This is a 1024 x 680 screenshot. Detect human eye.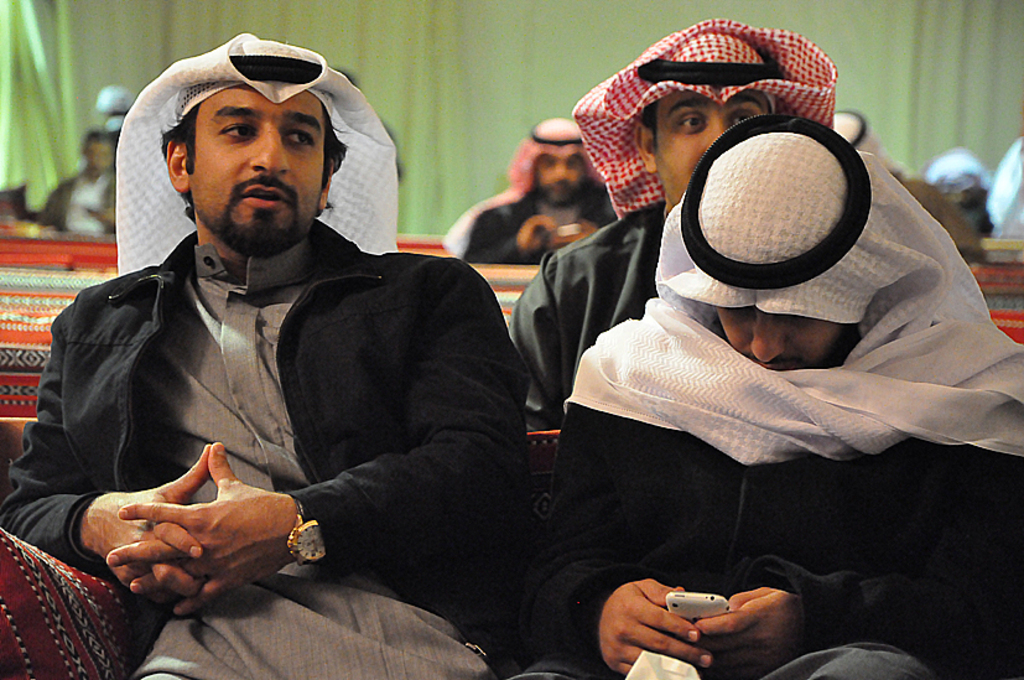
left=669, top=105, right=712, bottom=129.
